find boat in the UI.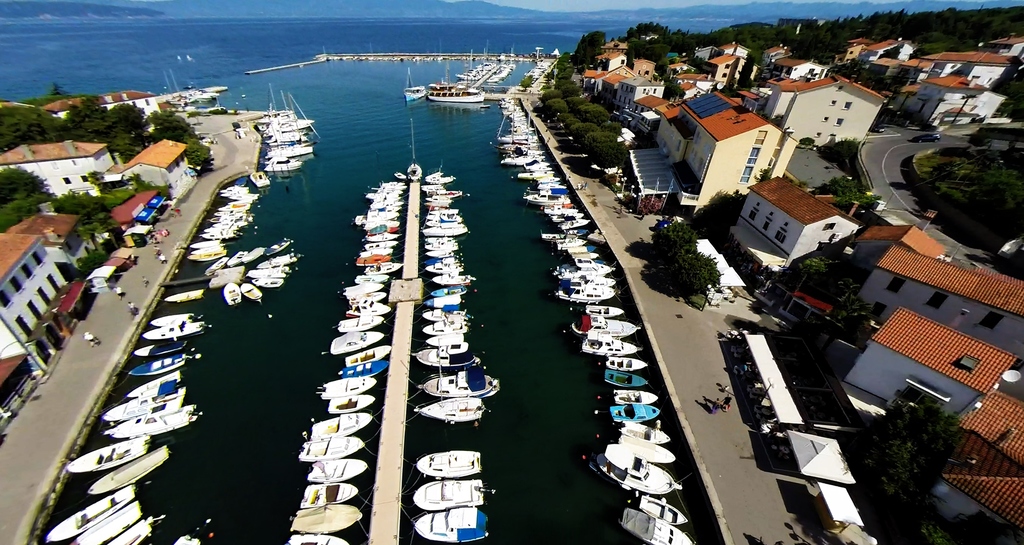
UI element at (299, 477, 359, 505).
